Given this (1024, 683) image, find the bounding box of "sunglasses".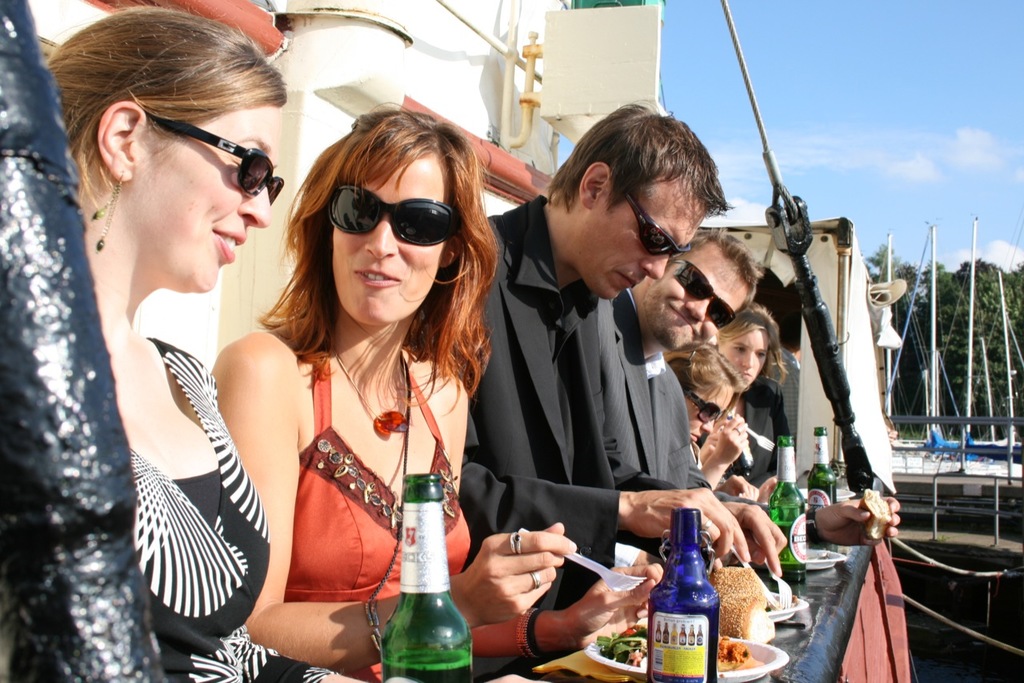
(x1=622, y1=190, x2=691, y2=253).
